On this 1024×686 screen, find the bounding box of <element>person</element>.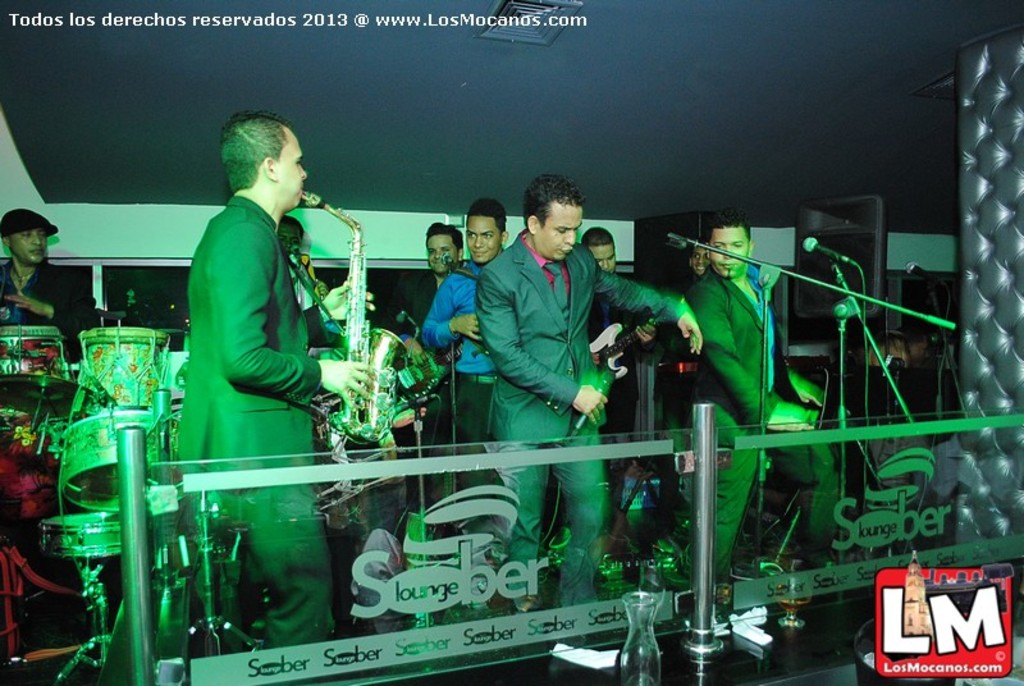
Bounding box: detection(678, 210, 854, 612).
